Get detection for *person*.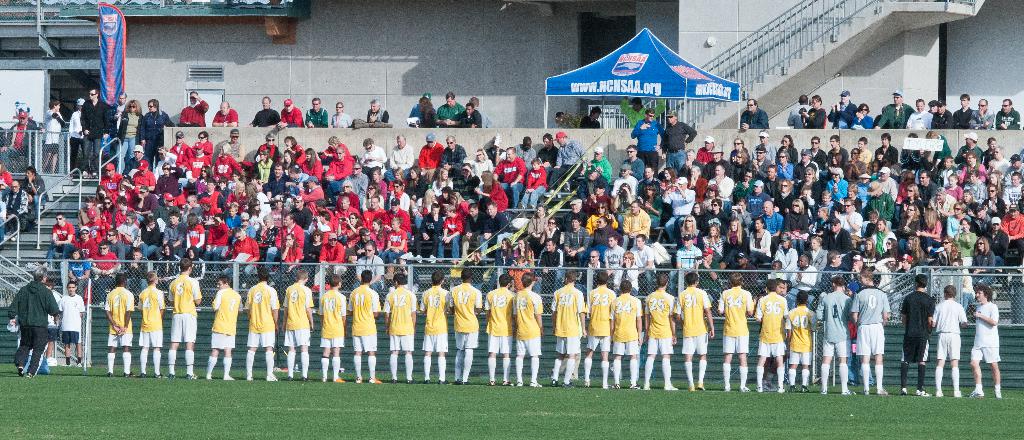
Detection: bbox=[368, 101, 388, 124].
